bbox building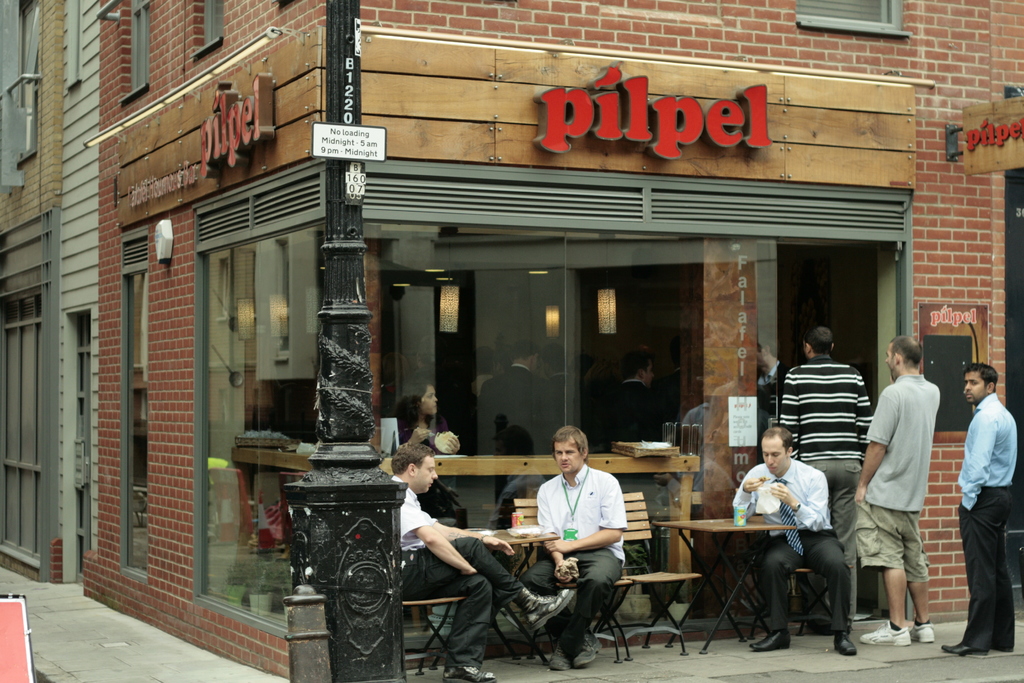
{"x1": 99, "y1": 0, "x2": 1023, "y2": 682}
